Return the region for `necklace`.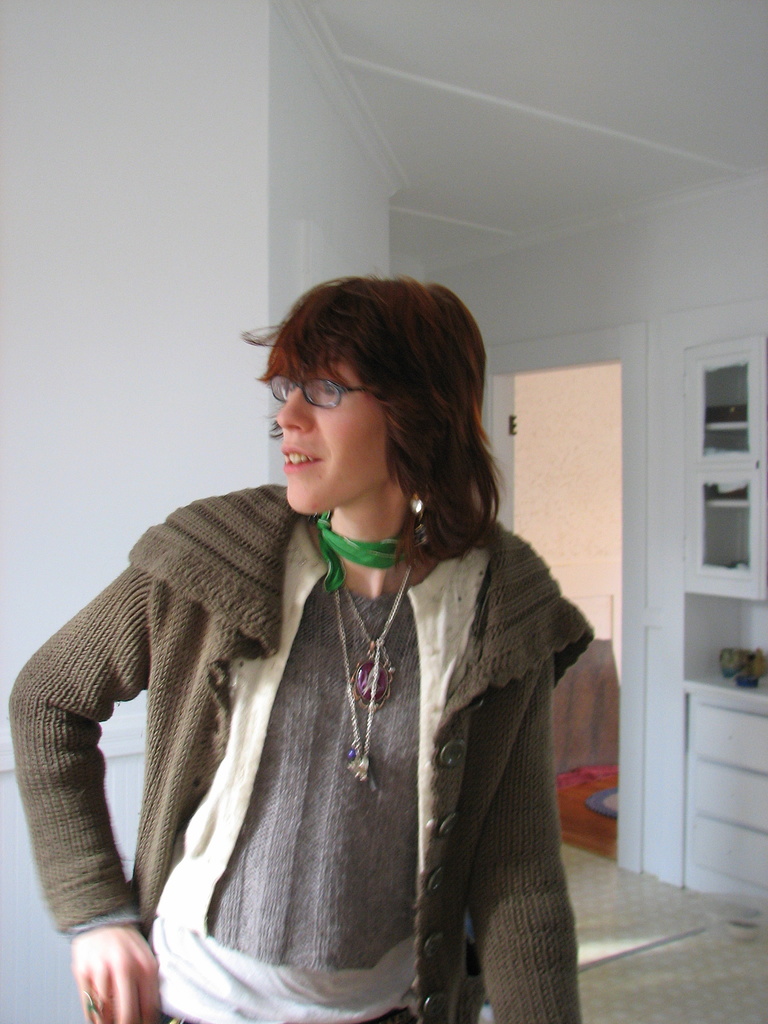
bbox(316, 506, 415, 570).
